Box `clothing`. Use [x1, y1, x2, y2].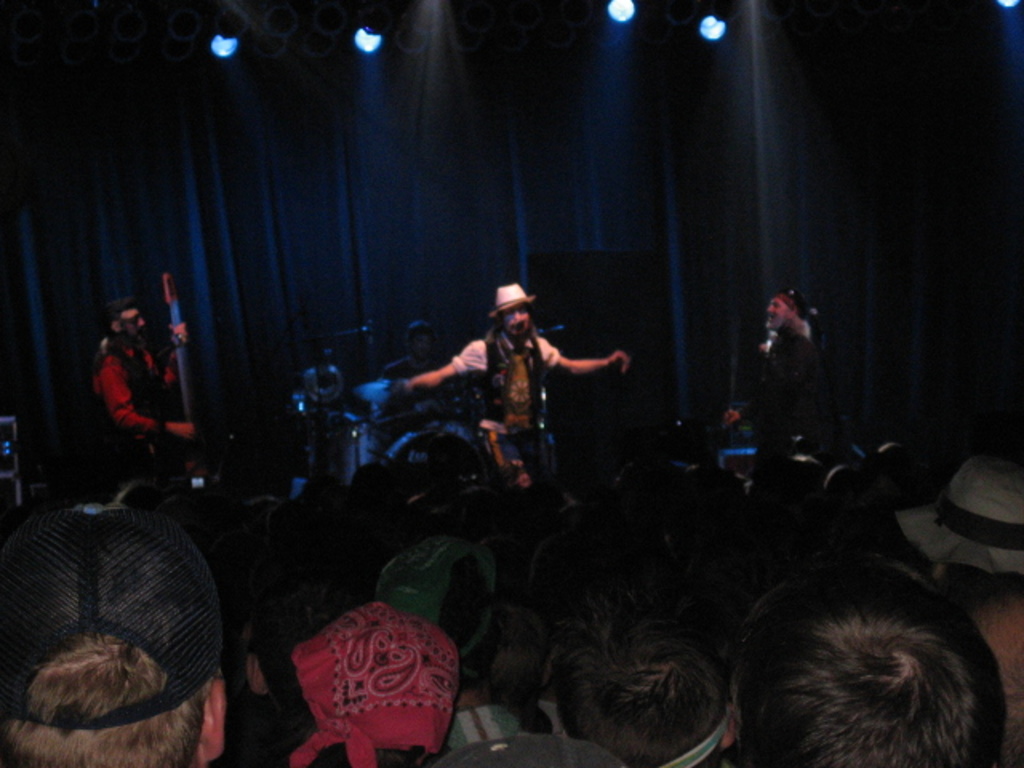
[446, 334, 558, 466].
